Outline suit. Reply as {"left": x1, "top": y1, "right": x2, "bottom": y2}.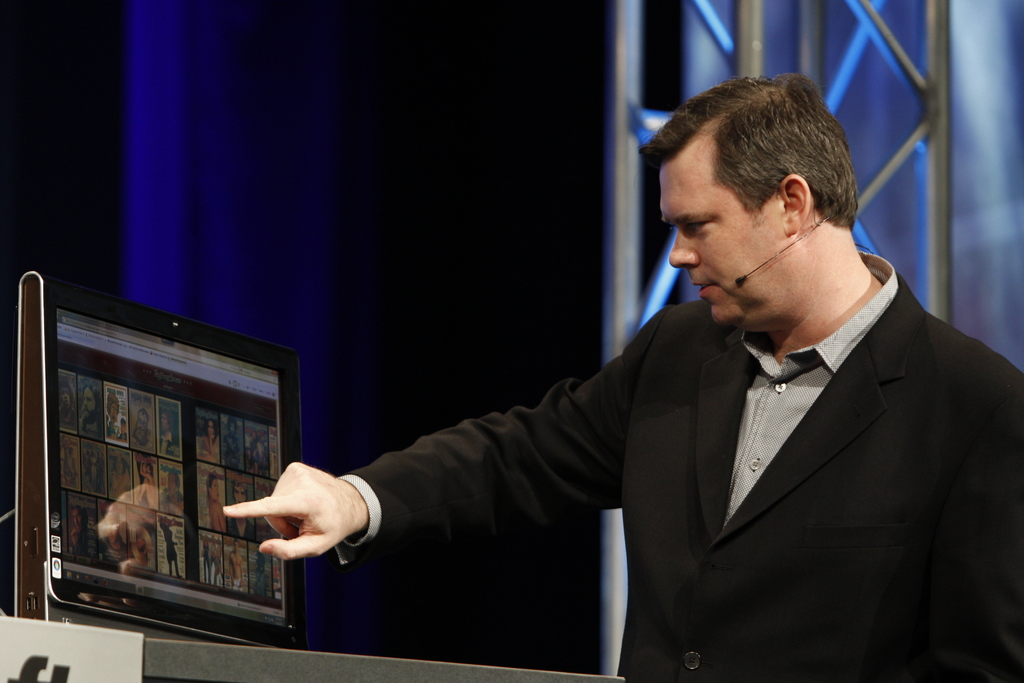
{"left": 353, "top": 128, "right": 982, "bottom": 668}.
